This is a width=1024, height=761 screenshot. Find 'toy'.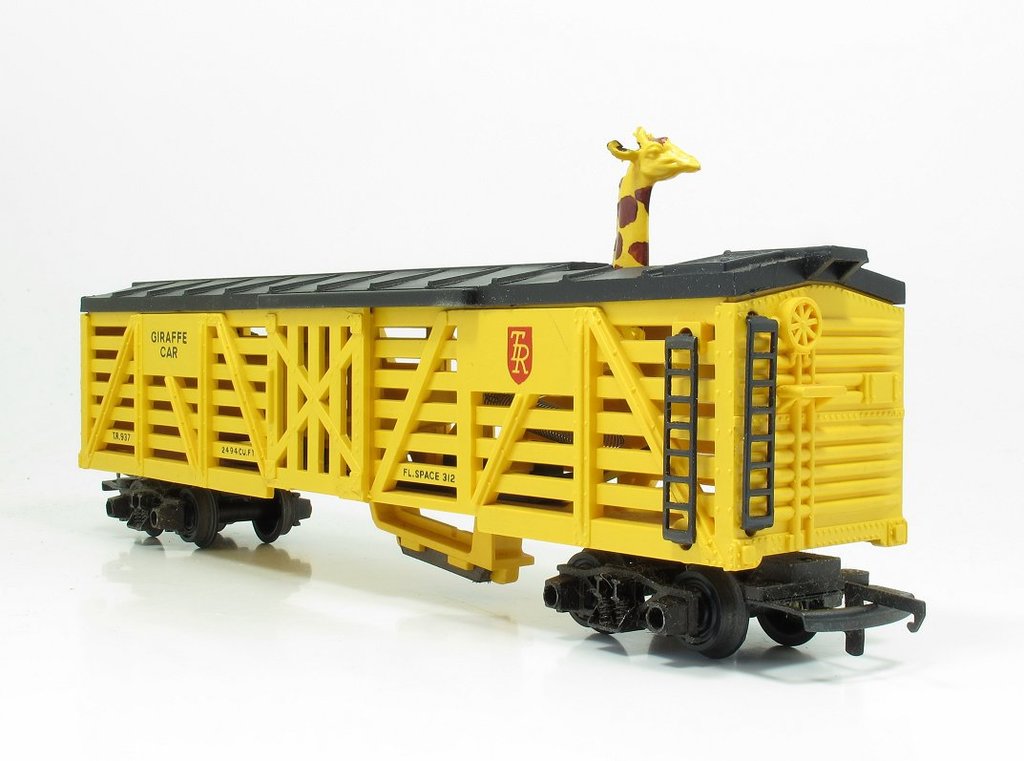
Bounding box: 431,127,698,510.
